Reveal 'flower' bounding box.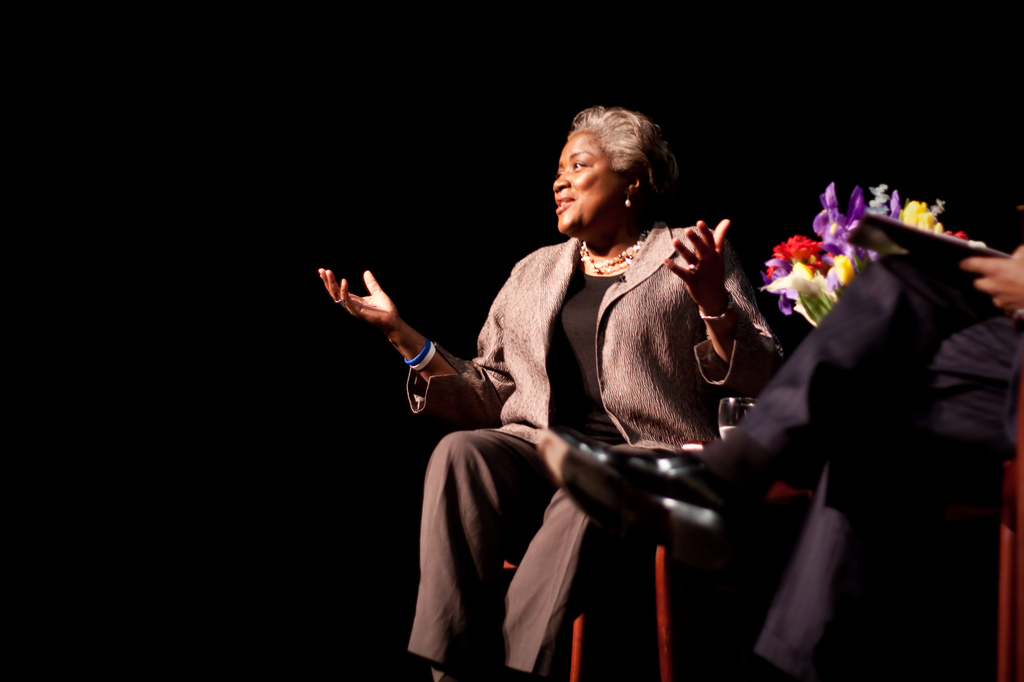
Revealed: x1=941, y1=230, x2=972, y2=240.
